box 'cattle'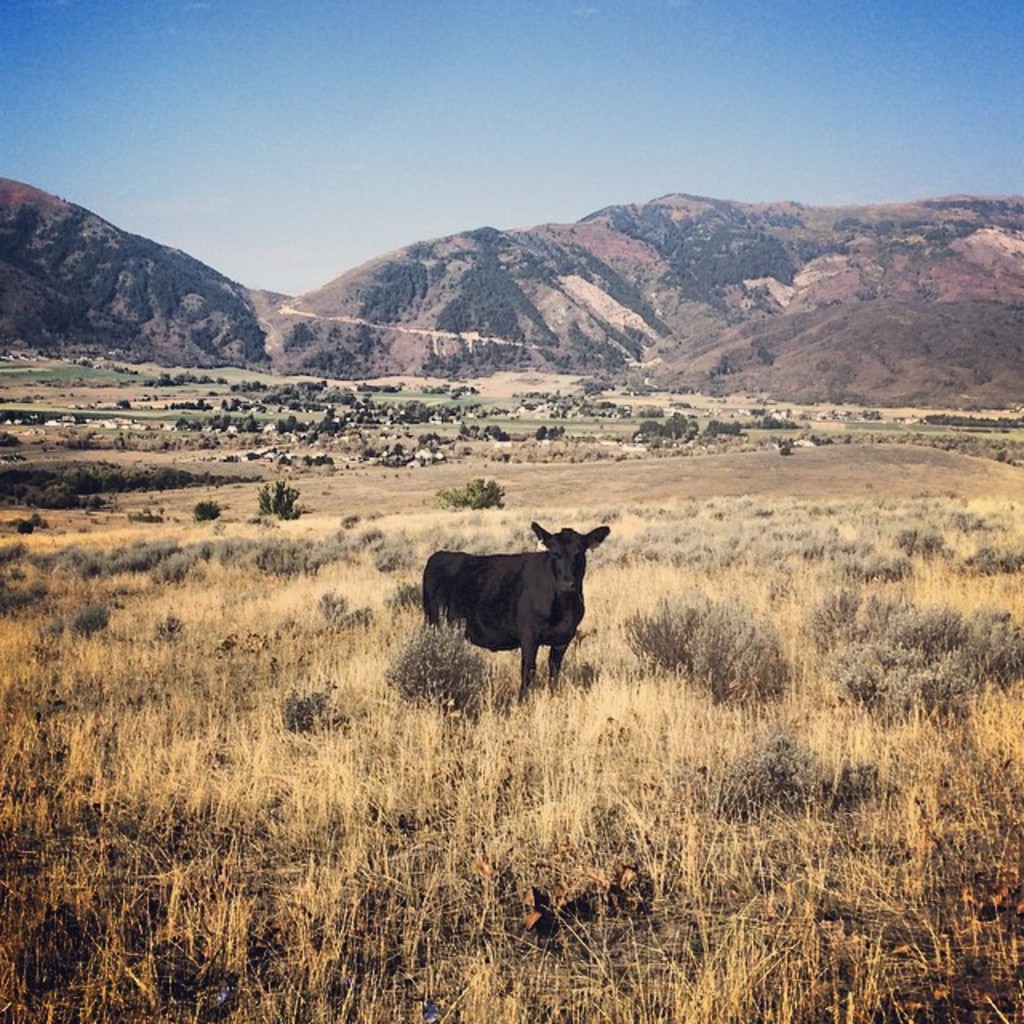
region(413, 526, 610, 714)
